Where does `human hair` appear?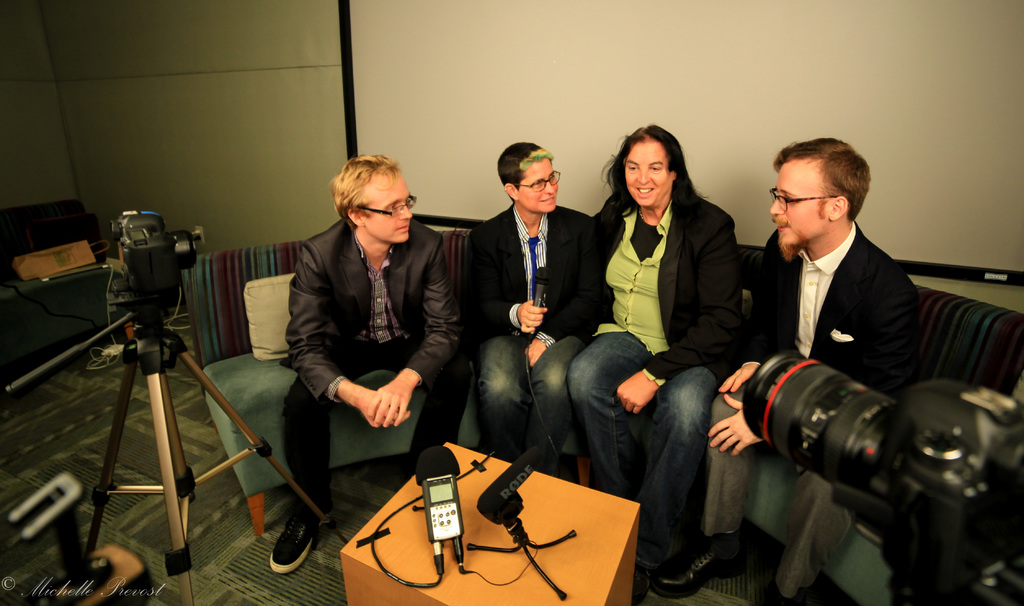
Appears at 497 142 554 202.
